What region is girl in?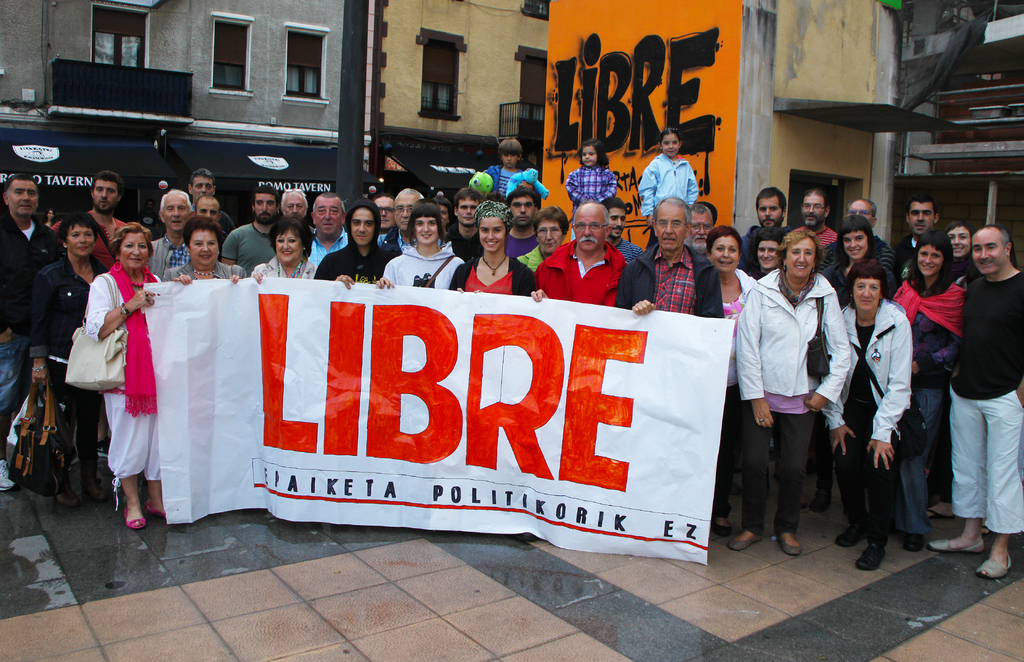
[374, 200, 463, 287].
